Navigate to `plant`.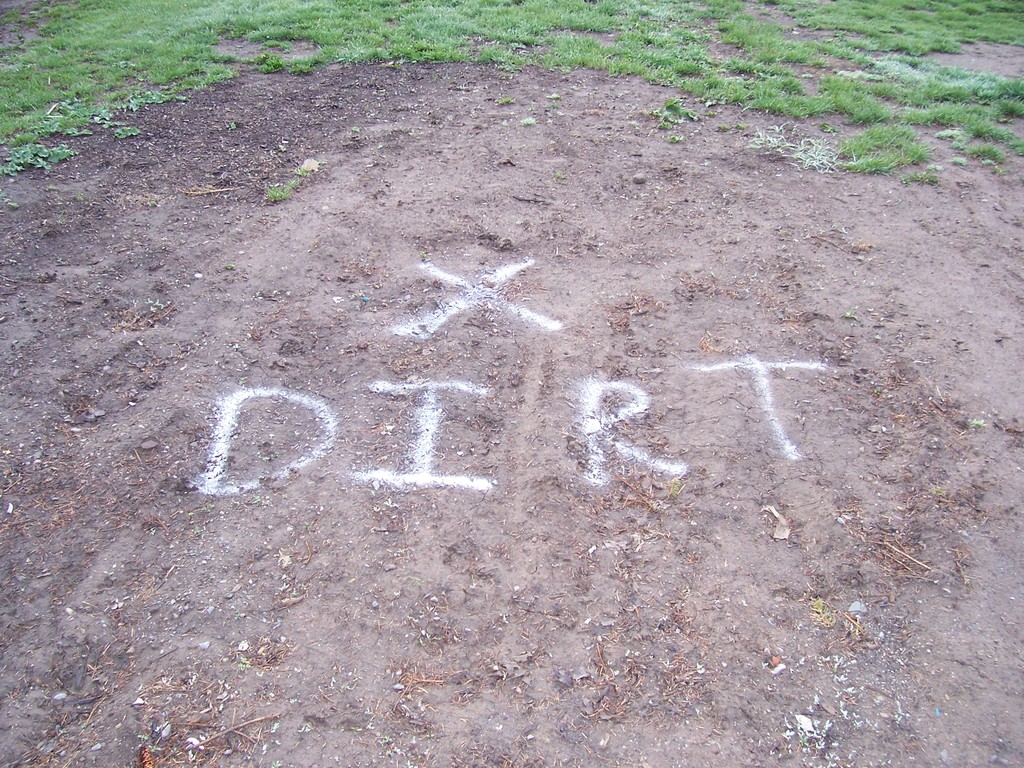
Navigation target: BBox(264, 175, 291, 203).
